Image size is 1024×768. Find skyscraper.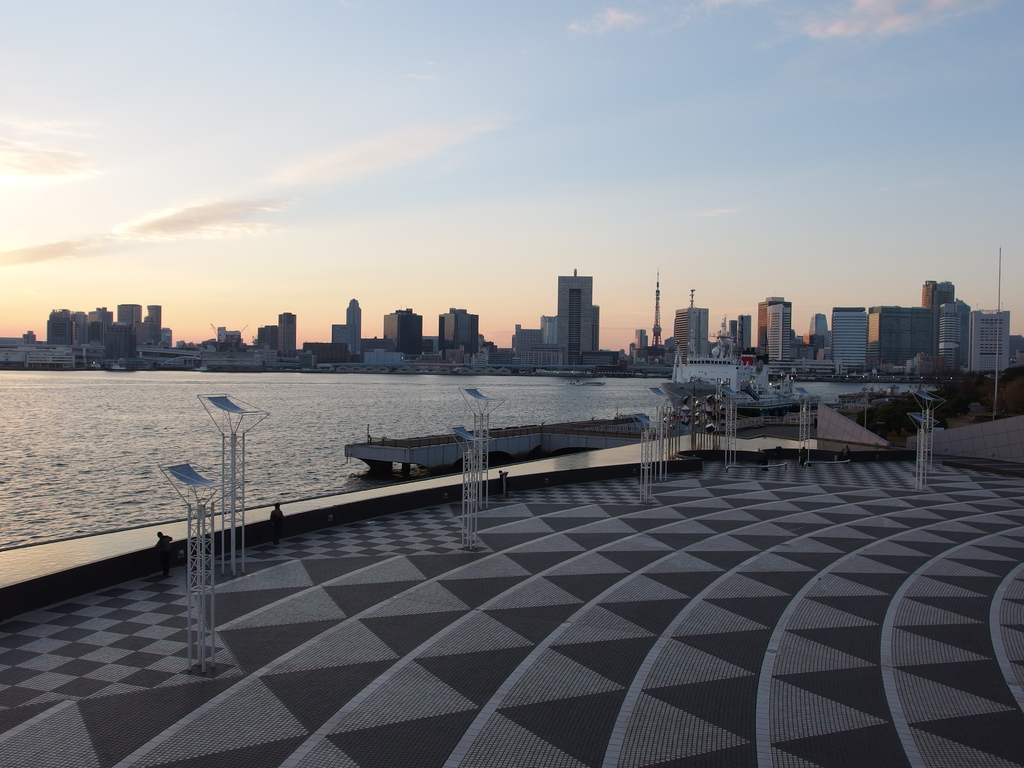
556 269 597 367.
